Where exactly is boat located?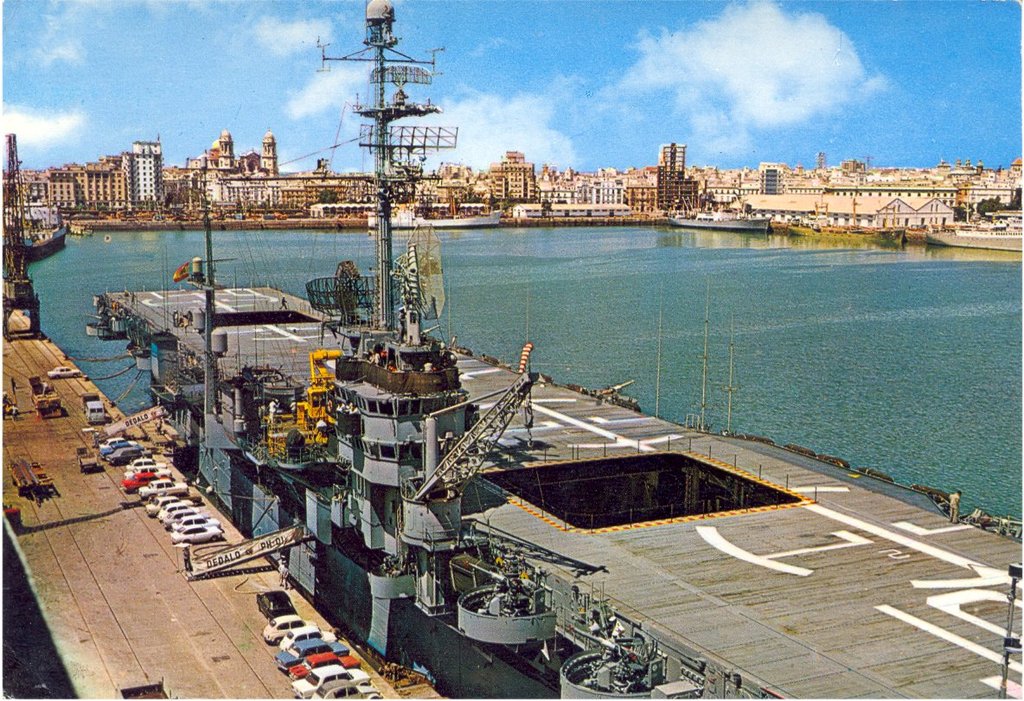
Its bounding box is 112:67:867:659.
